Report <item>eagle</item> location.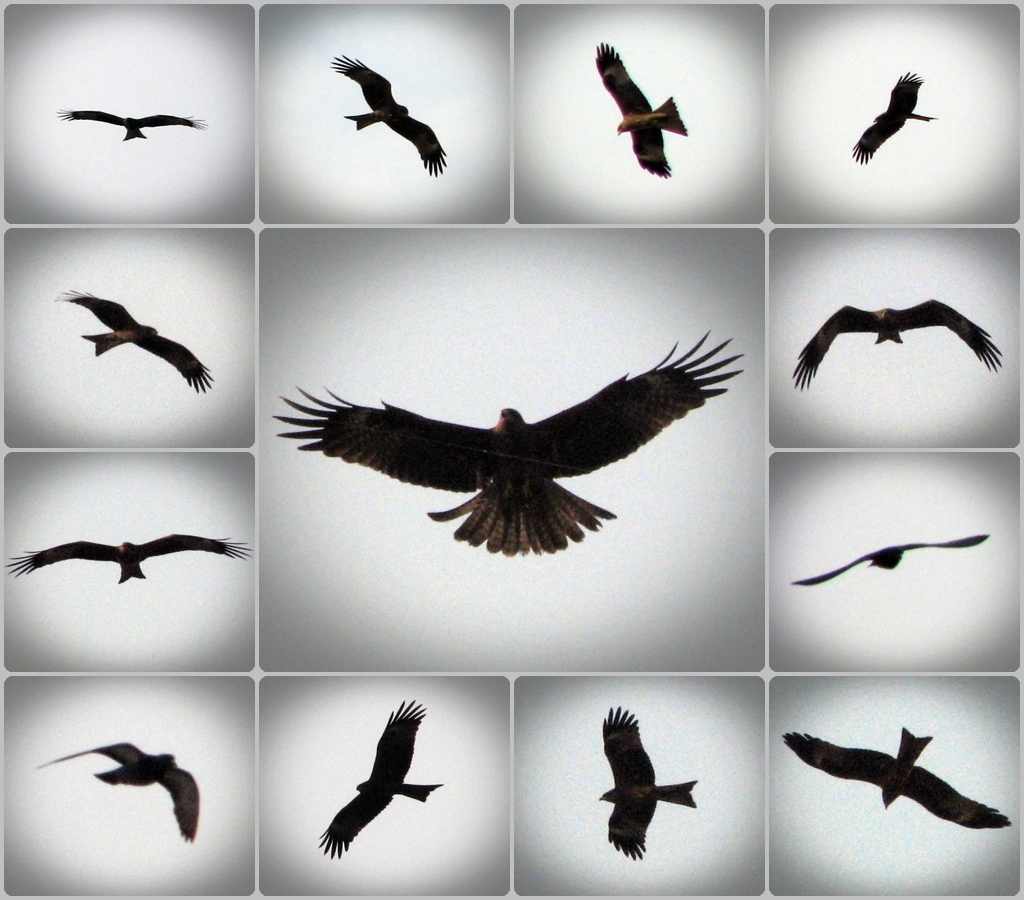
Report: 583,38,688,182.
